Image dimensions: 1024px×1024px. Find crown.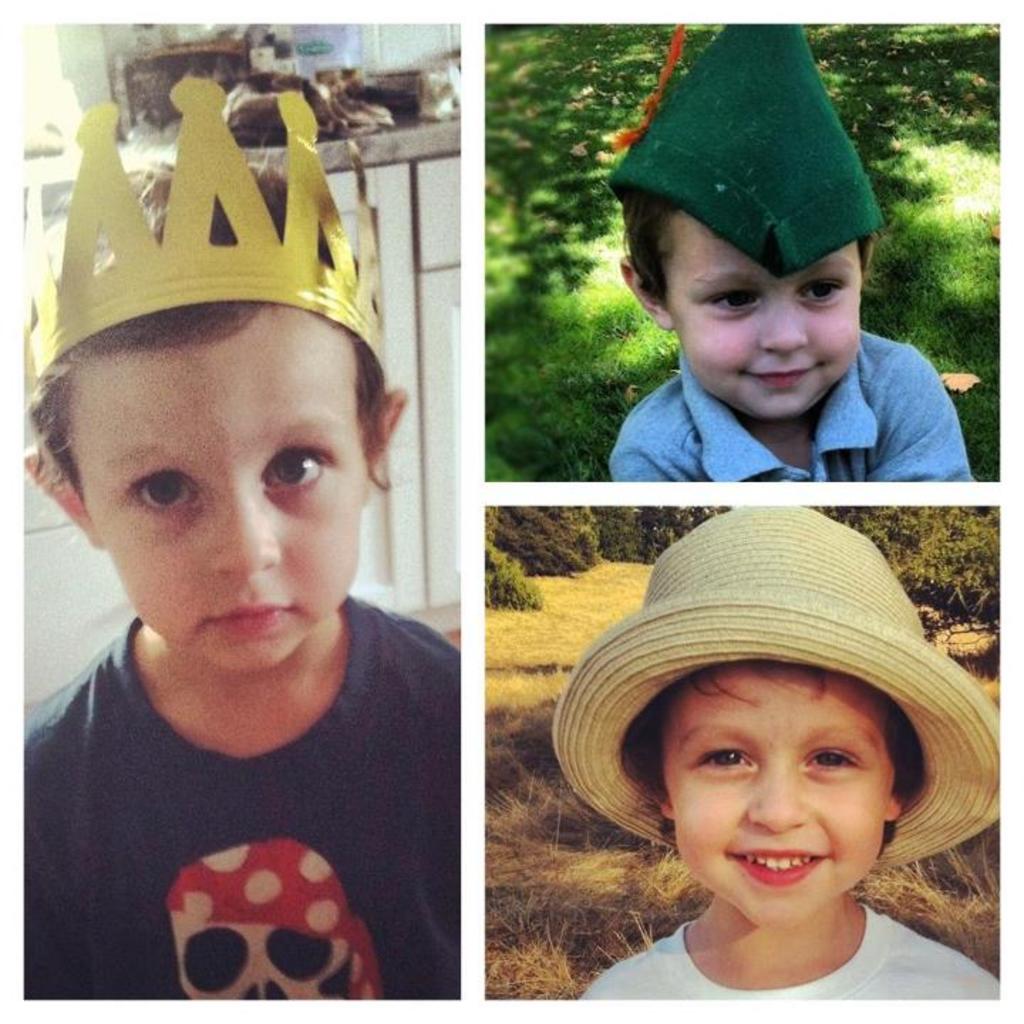
(24,75,390,405).
